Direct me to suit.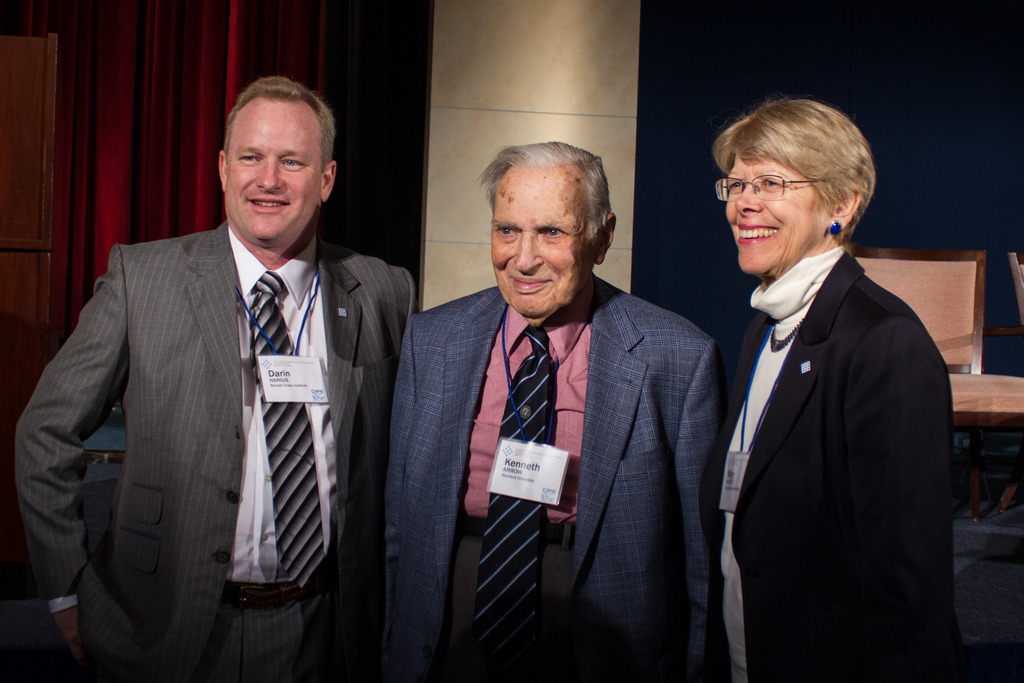
Direction: x1=695 y1=239 x2=966 y2=682.
